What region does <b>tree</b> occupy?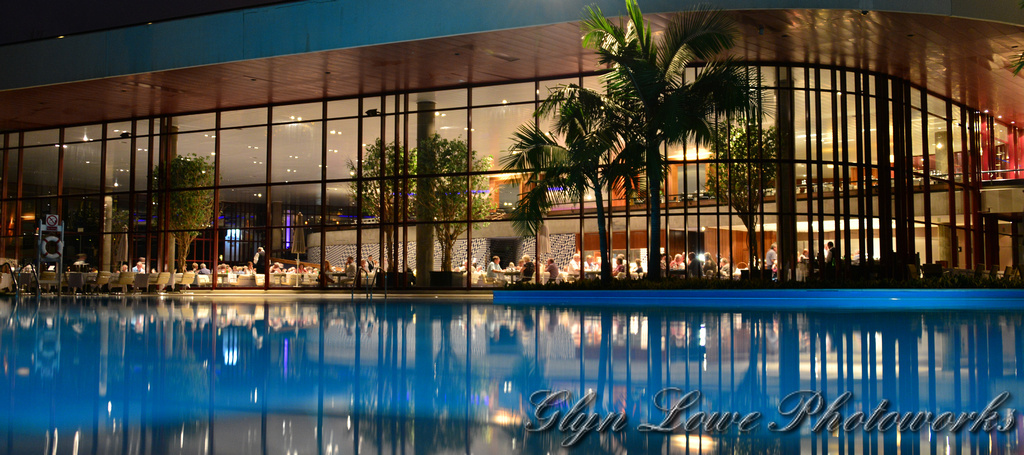
{"left": 154, "top": 152, "right": 212, "bottom": 275}.
